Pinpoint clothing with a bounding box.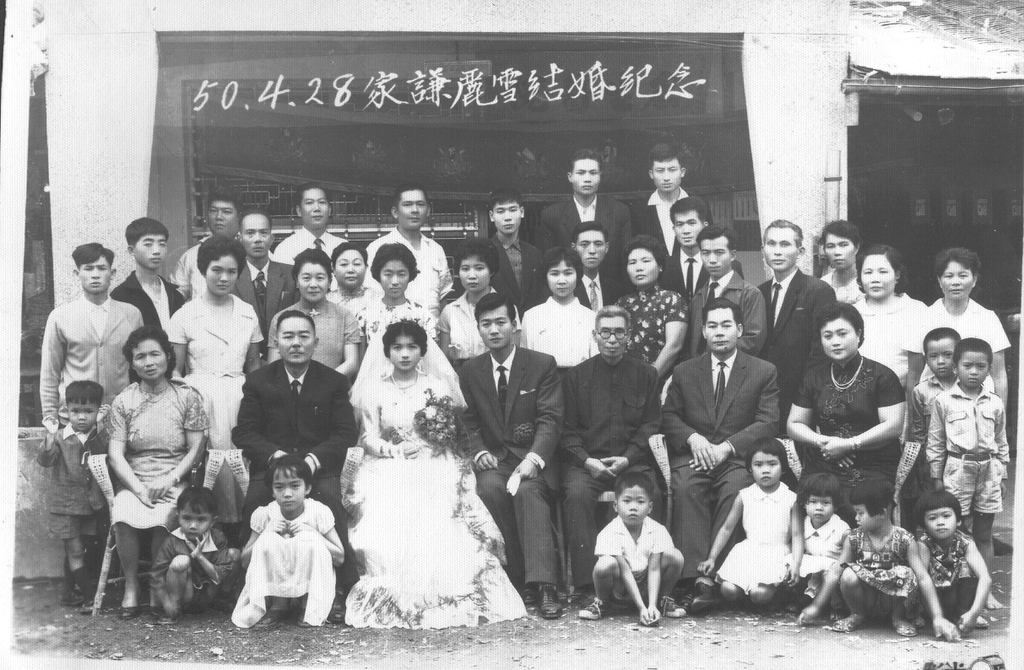
x1=918, y1=295, x2=1018, y2=388.
